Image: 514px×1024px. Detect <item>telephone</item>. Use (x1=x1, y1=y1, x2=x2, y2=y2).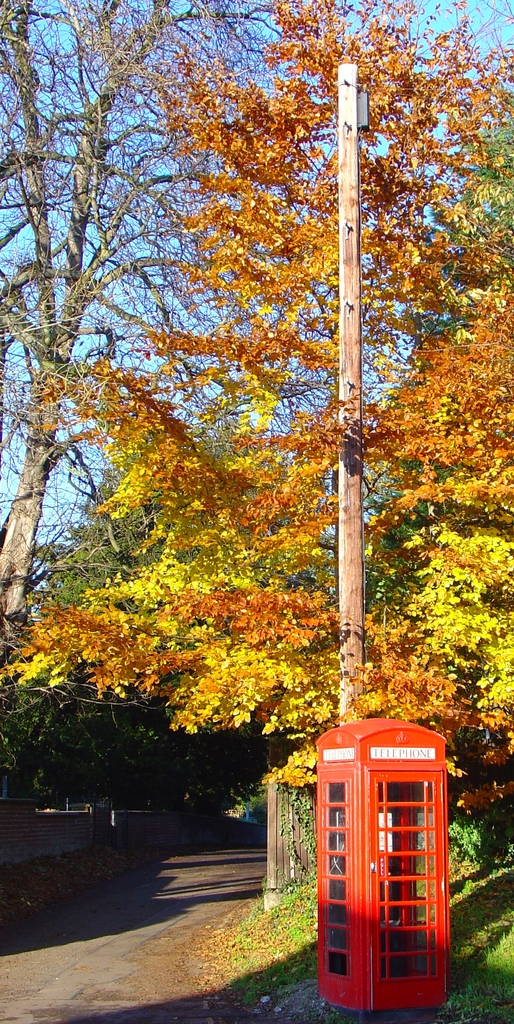
(x1=293, y1=720, x2=461, y2=1023).
